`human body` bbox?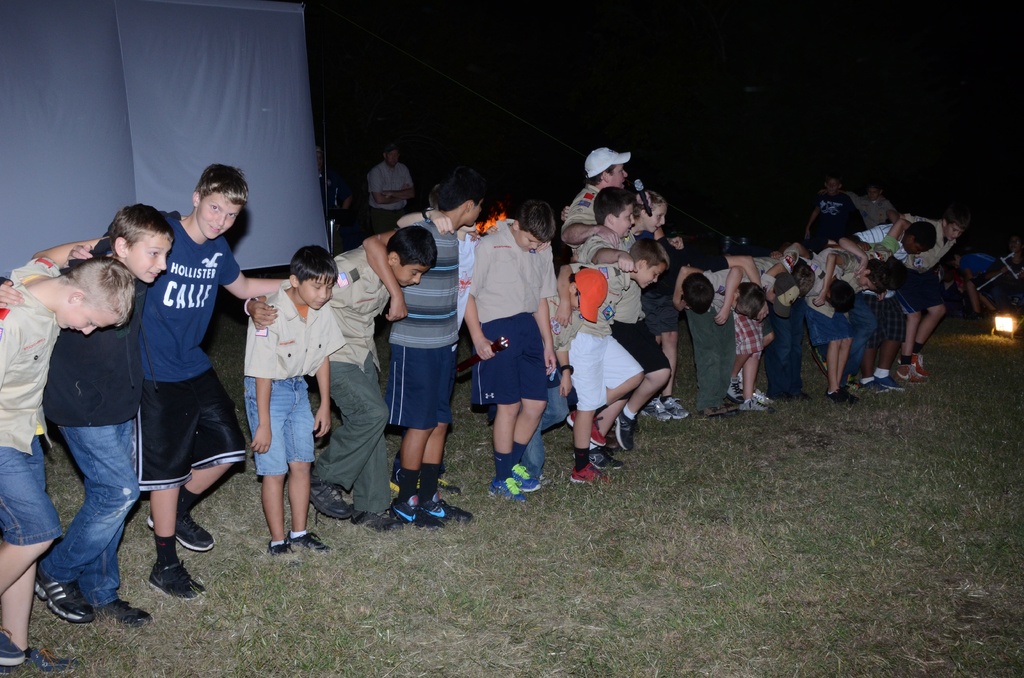
rect(628, 182, 662, 255)
